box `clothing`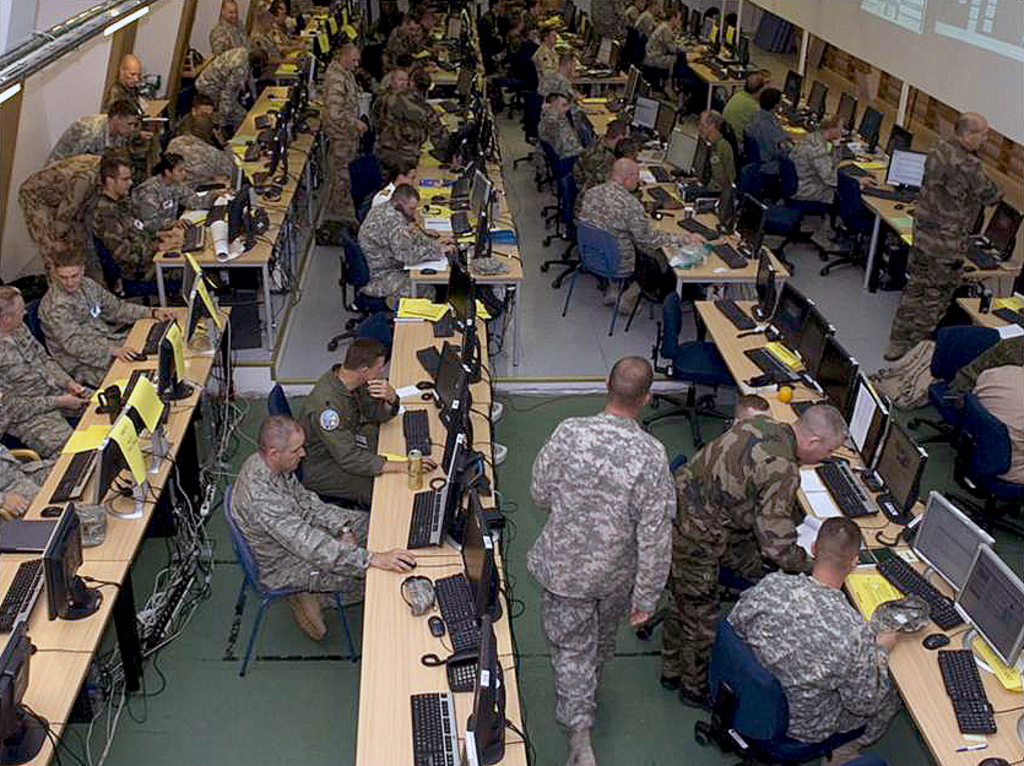
<bbox>200, 45, 262, 127</bbox>
